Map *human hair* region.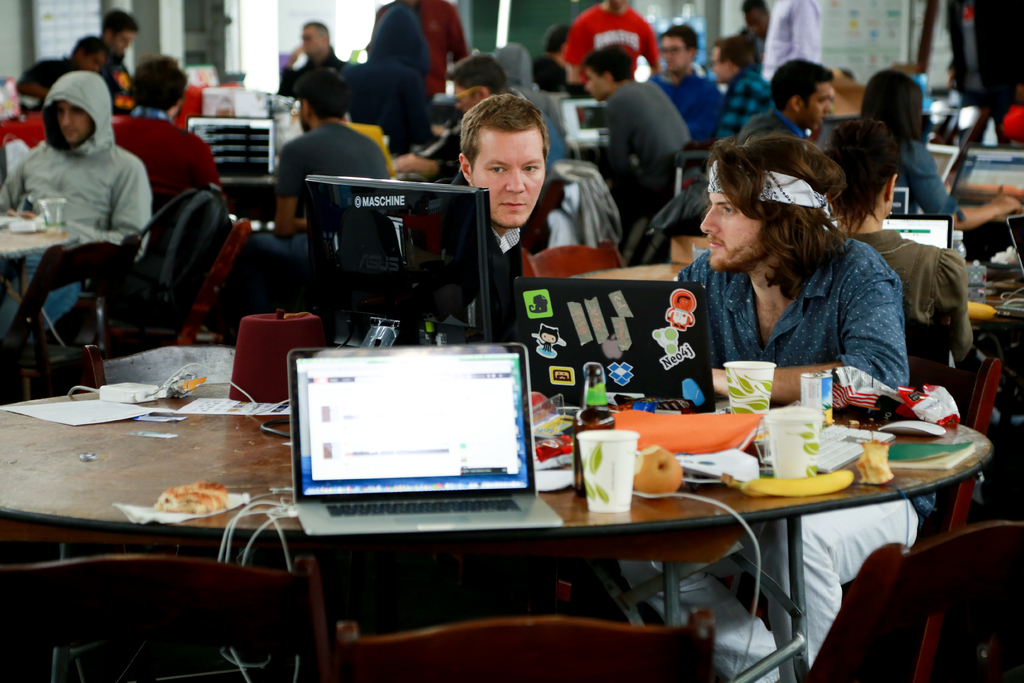
Mapped to detection(541, 24, 572, 53).
